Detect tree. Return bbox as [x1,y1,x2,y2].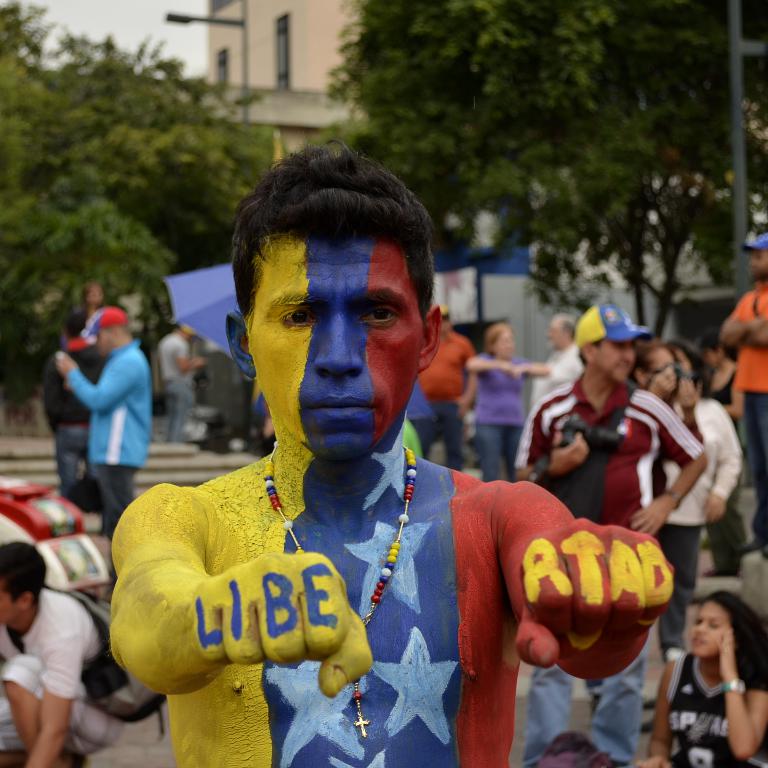
[0,0,280,405].
